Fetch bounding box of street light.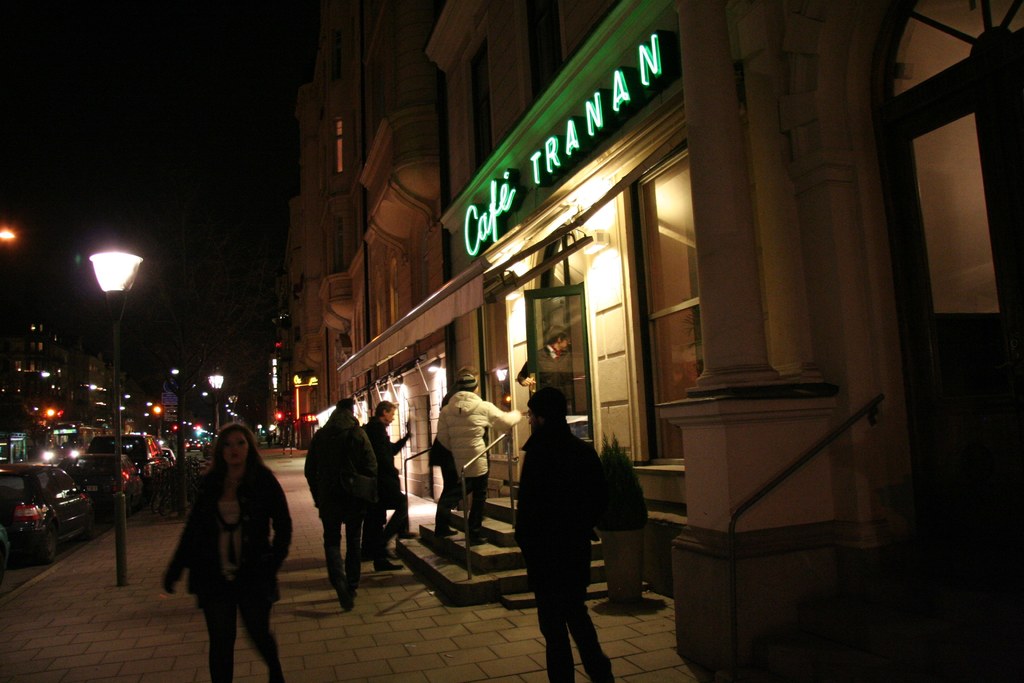
Bbox: <bbox>203, 362, 221, 445</bbox>.
